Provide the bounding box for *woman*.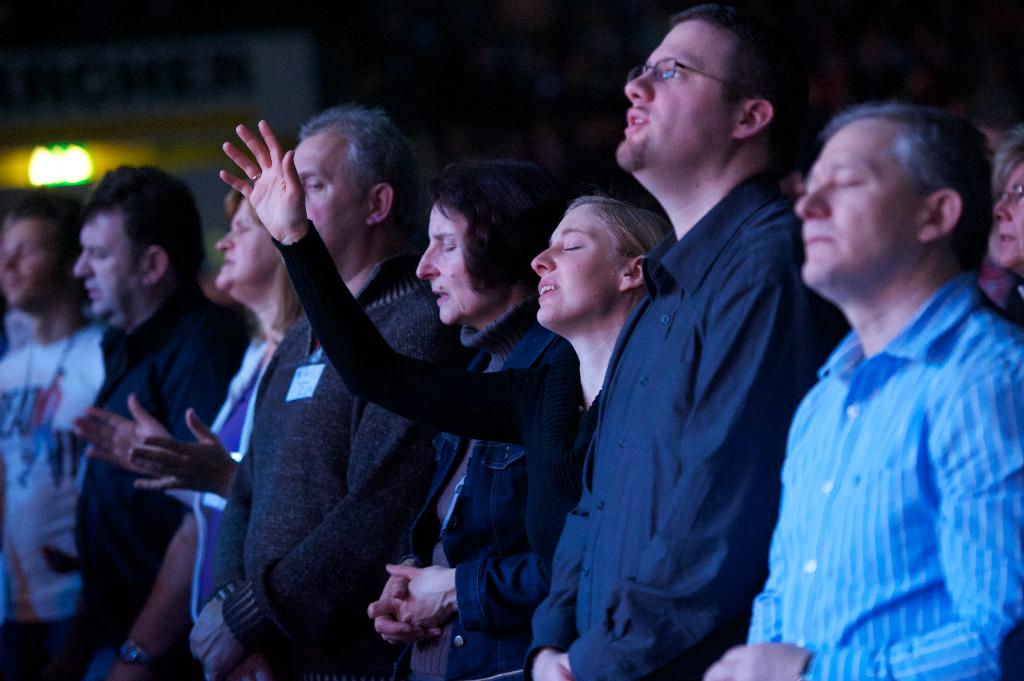
358:148:578:677.
